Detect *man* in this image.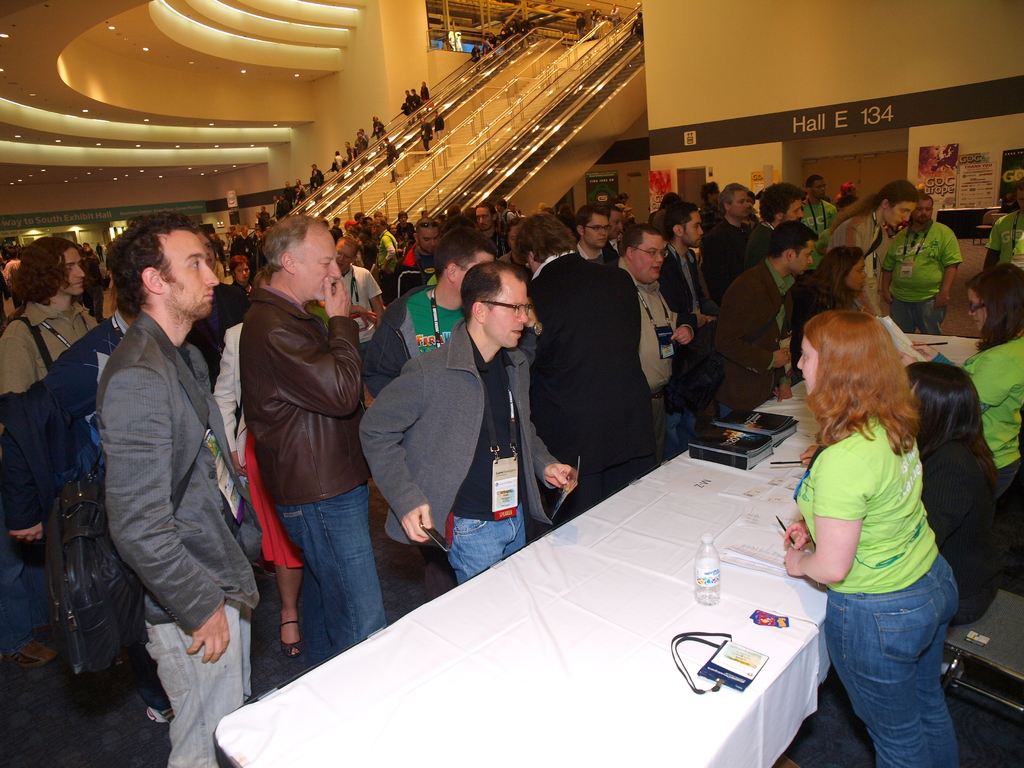
Detection: locate(361, 224, 500, 393).
